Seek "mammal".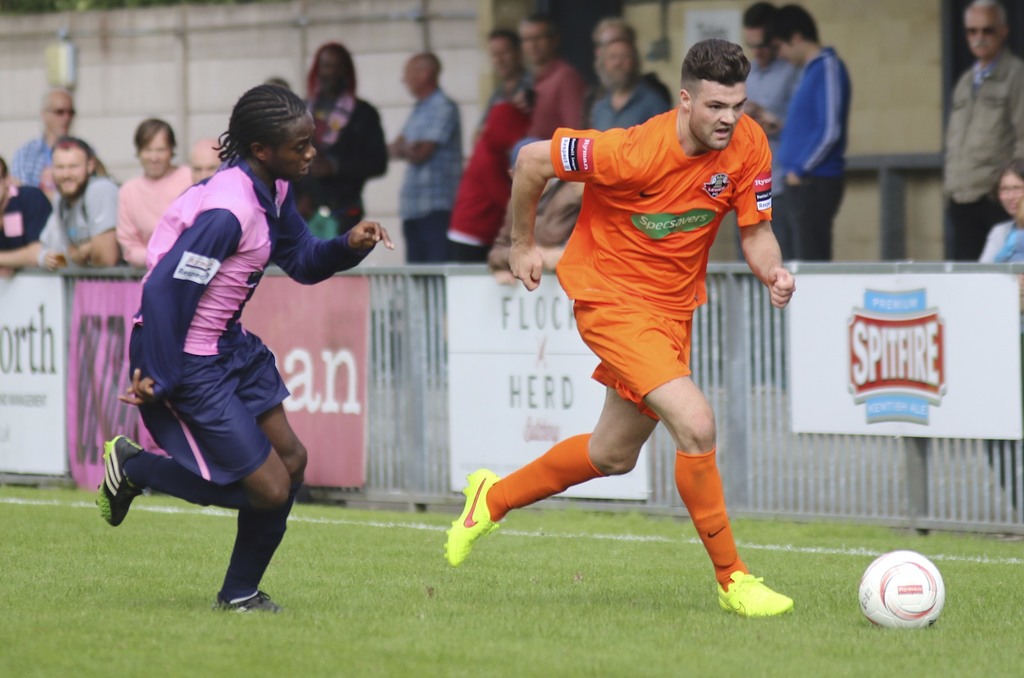
{"x1": 979, "y1": 161, "x2": 1023, "y2": 510}.
